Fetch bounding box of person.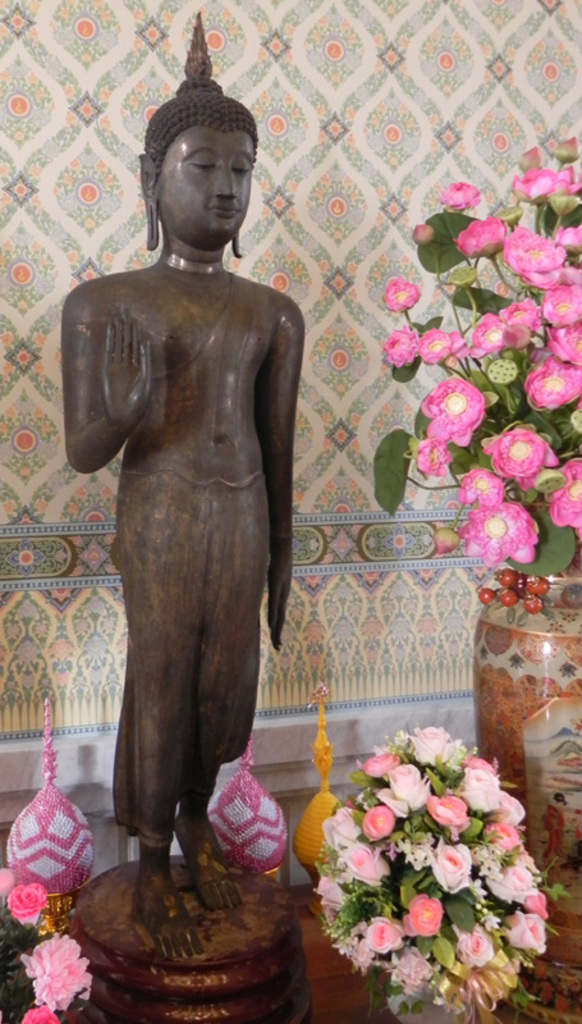
Bbox: 73, 36, 313, 988.
